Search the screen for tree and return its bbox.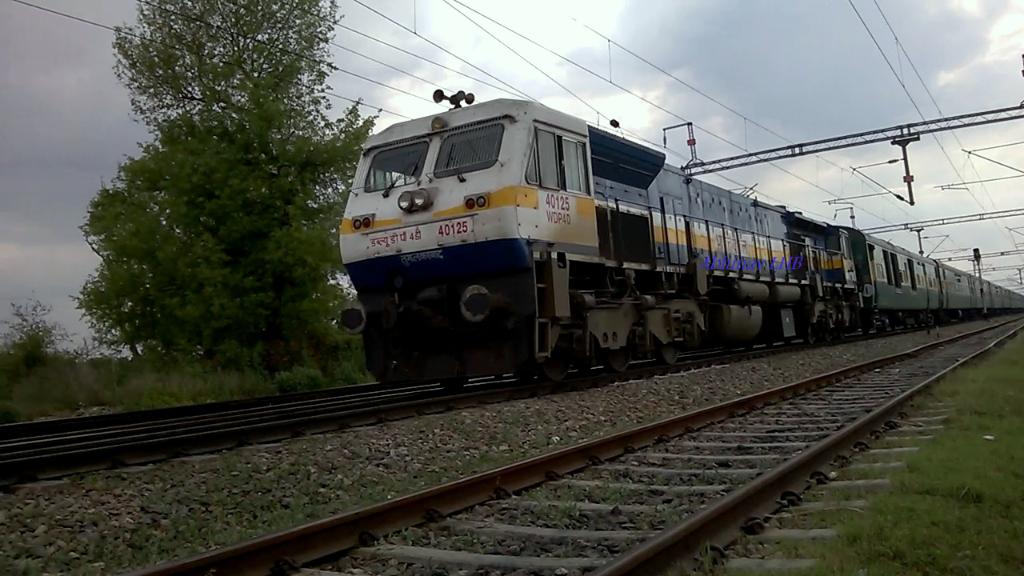
Found: BBox(108, 32, 348, 405).
